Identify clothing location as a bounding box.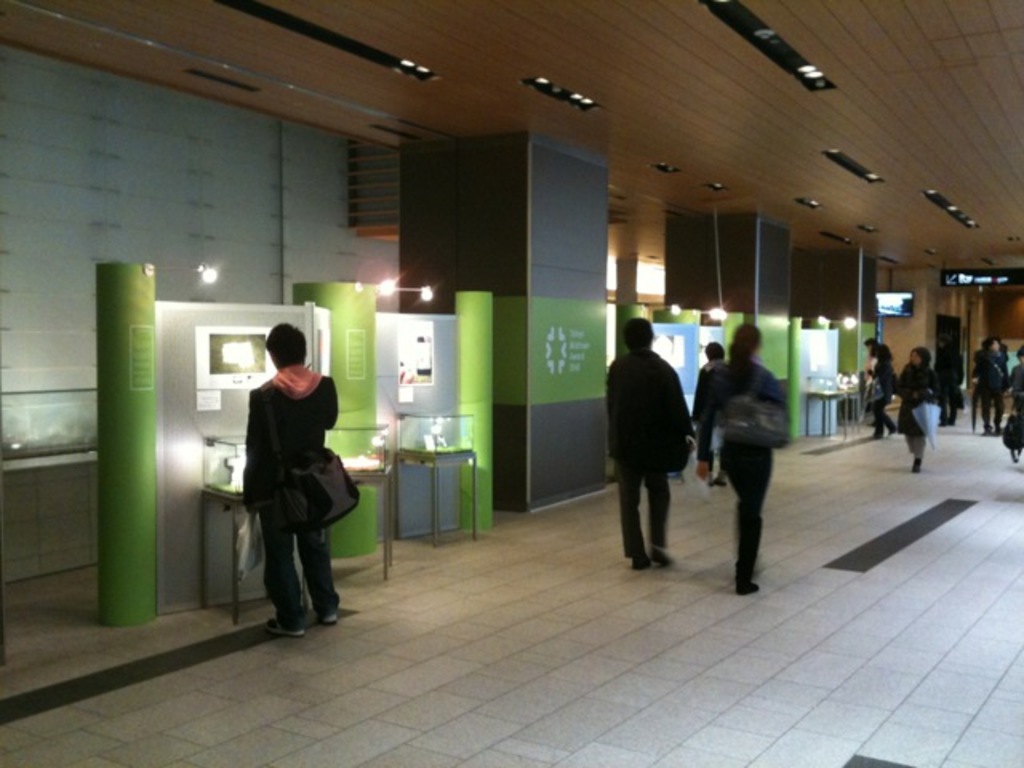
(left=898, top=363, right=950, bottom=461).
